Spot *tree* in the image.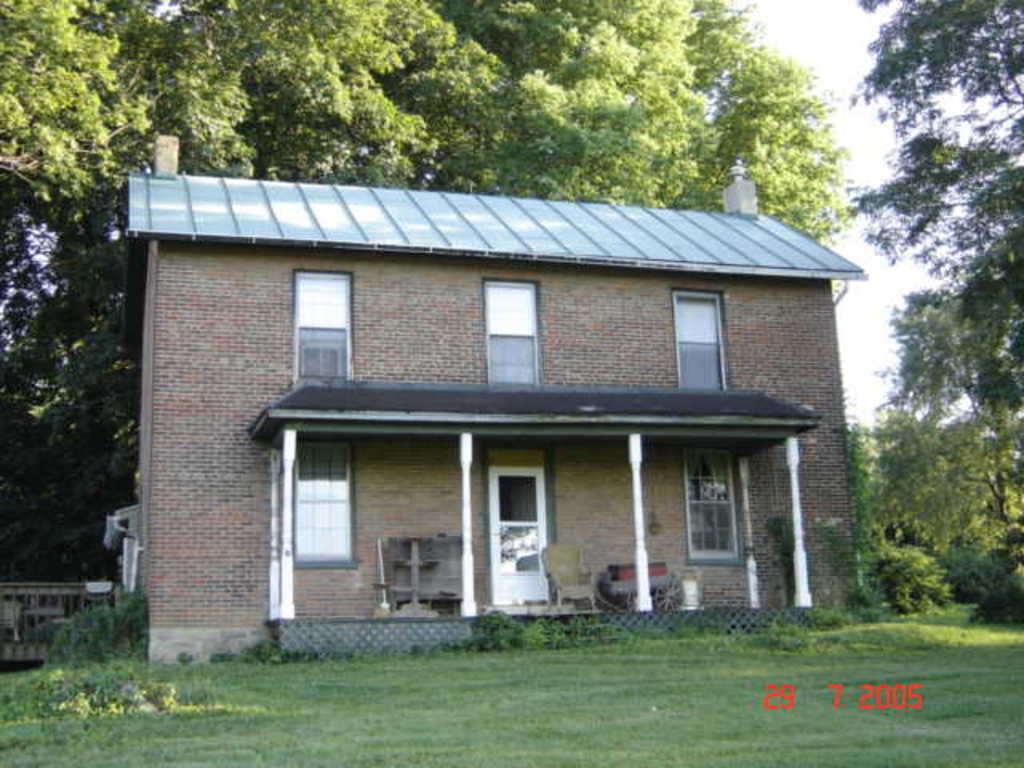
*tree* found at (left=838, top=0, right=1022, bottom=413).
